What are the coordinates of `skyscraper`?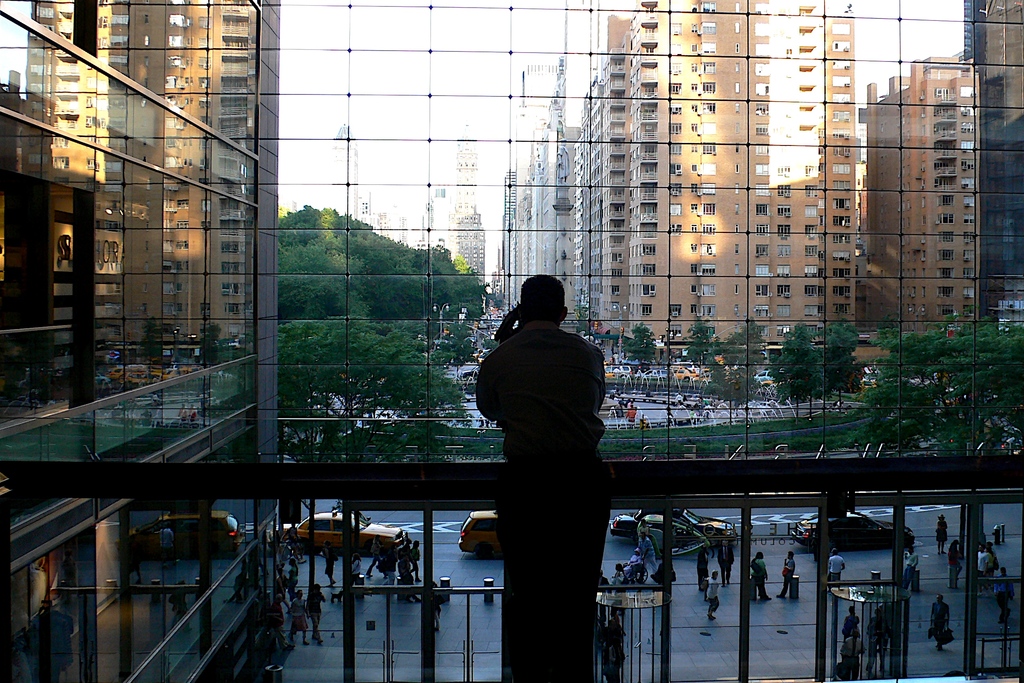
(x1=323, y1=120, x2=356, y2=219).
